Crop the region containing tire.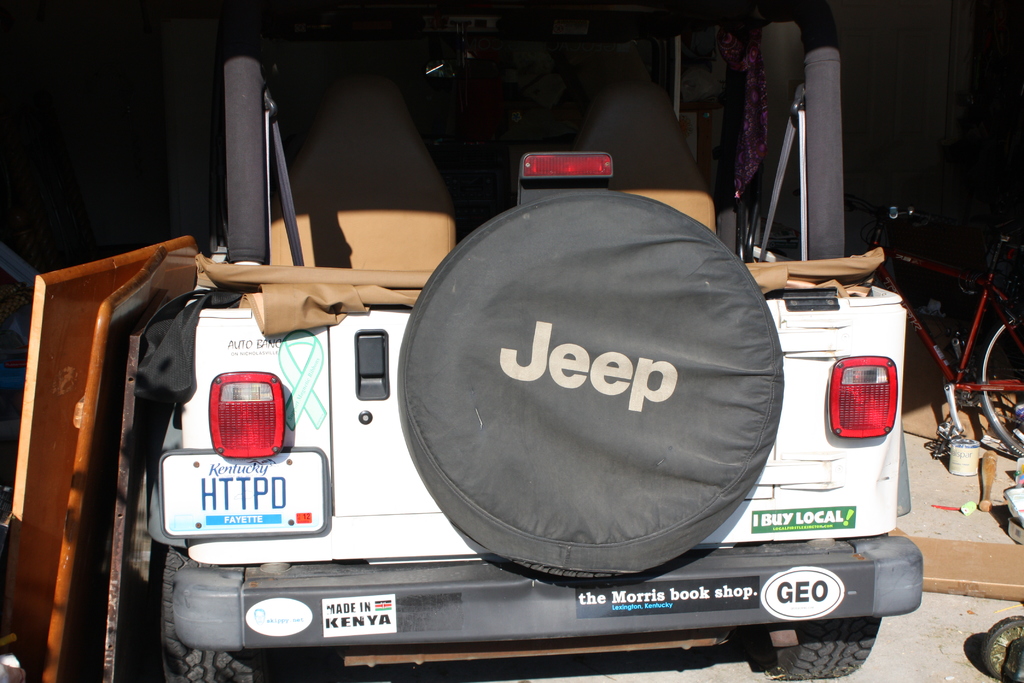
Crop region: bbox=(369, 150, 804, 600).
